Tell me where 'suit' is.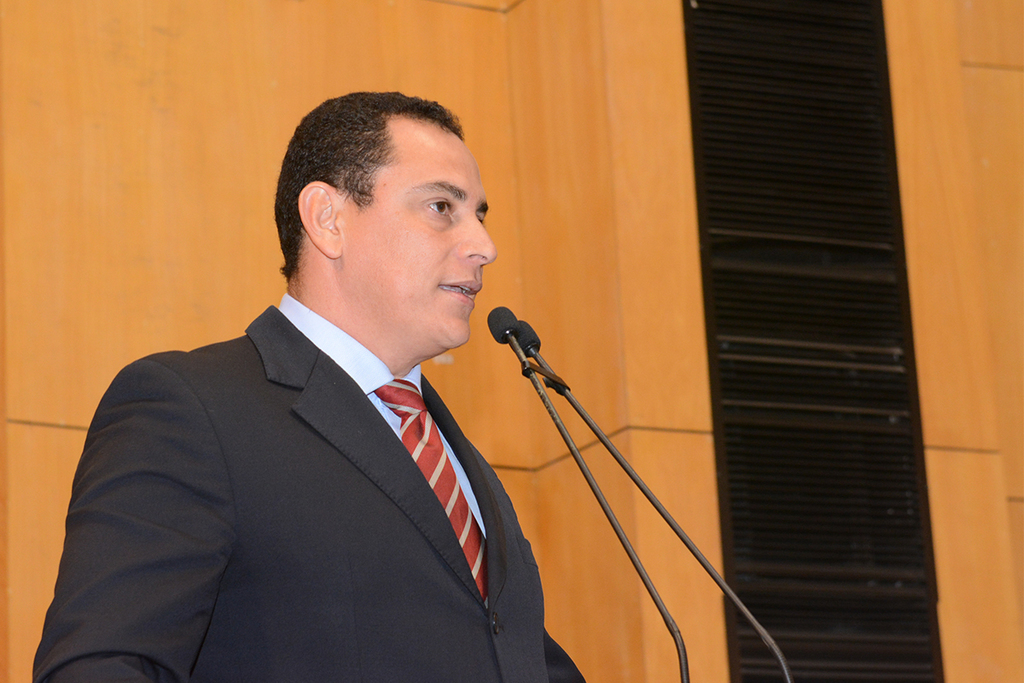
'suit' is at [x1=144, y1=240, x2=550, y2=673].
